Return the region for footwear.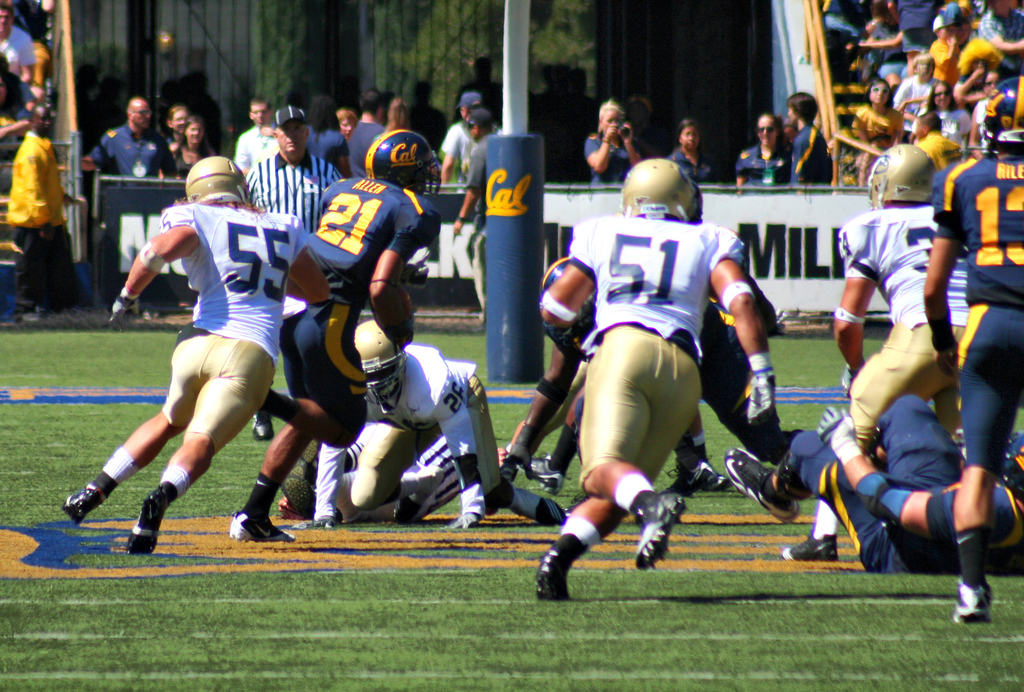
[952, 583, 998, 627].
